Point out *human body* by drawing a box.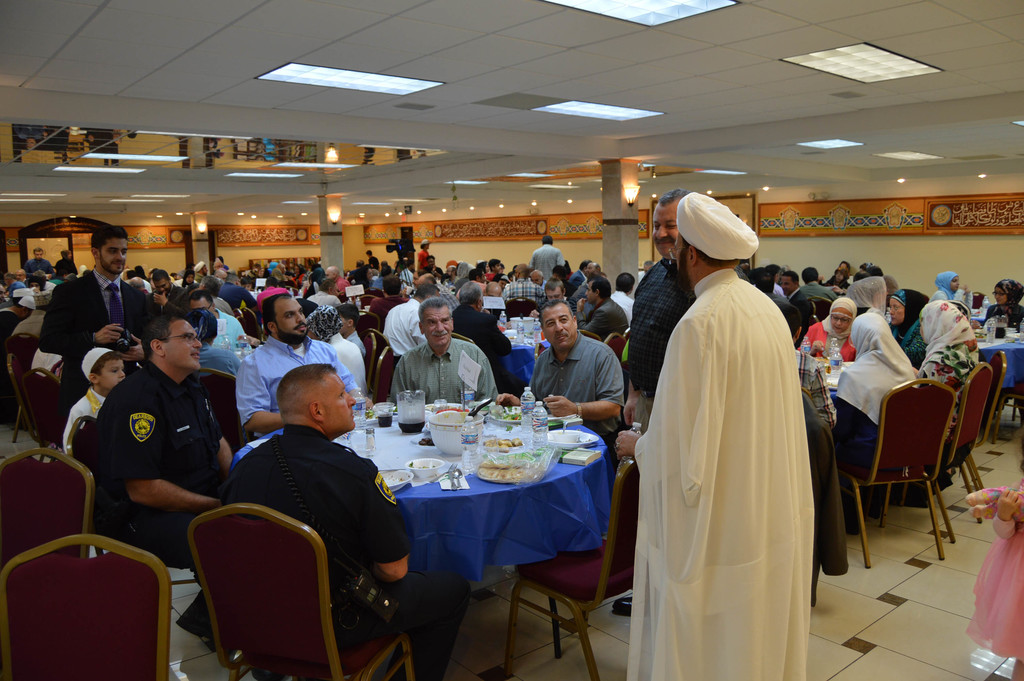
989 299 1023 332.
